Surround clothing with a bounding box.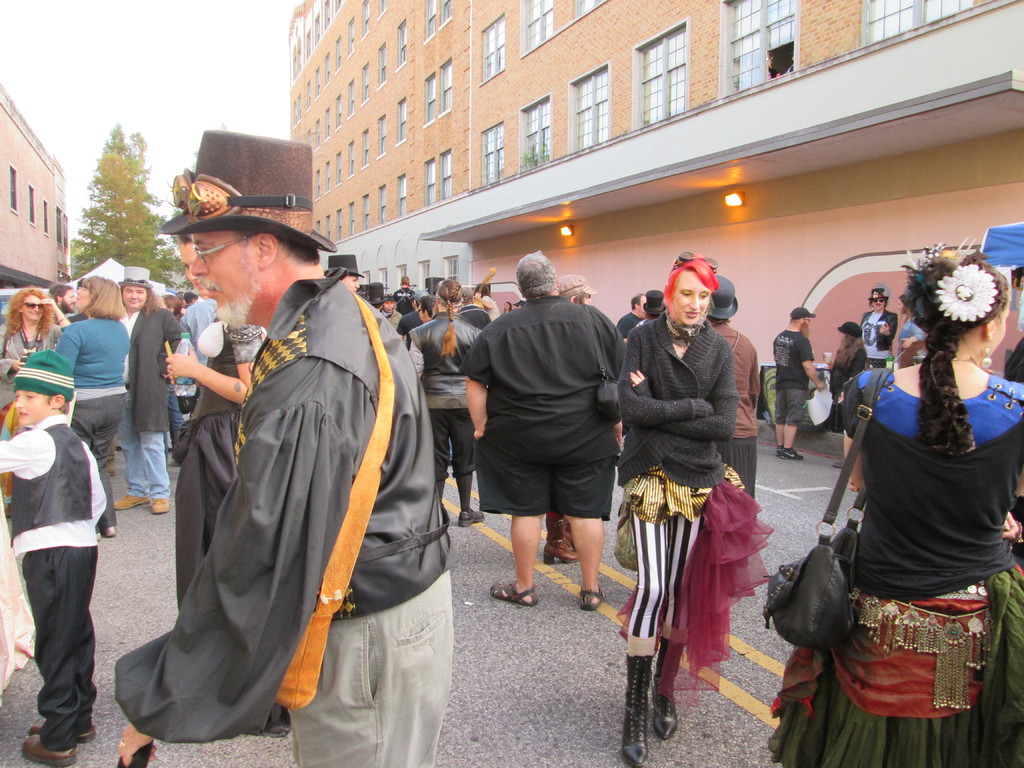
bbox=(460, 292, 625, 520).
